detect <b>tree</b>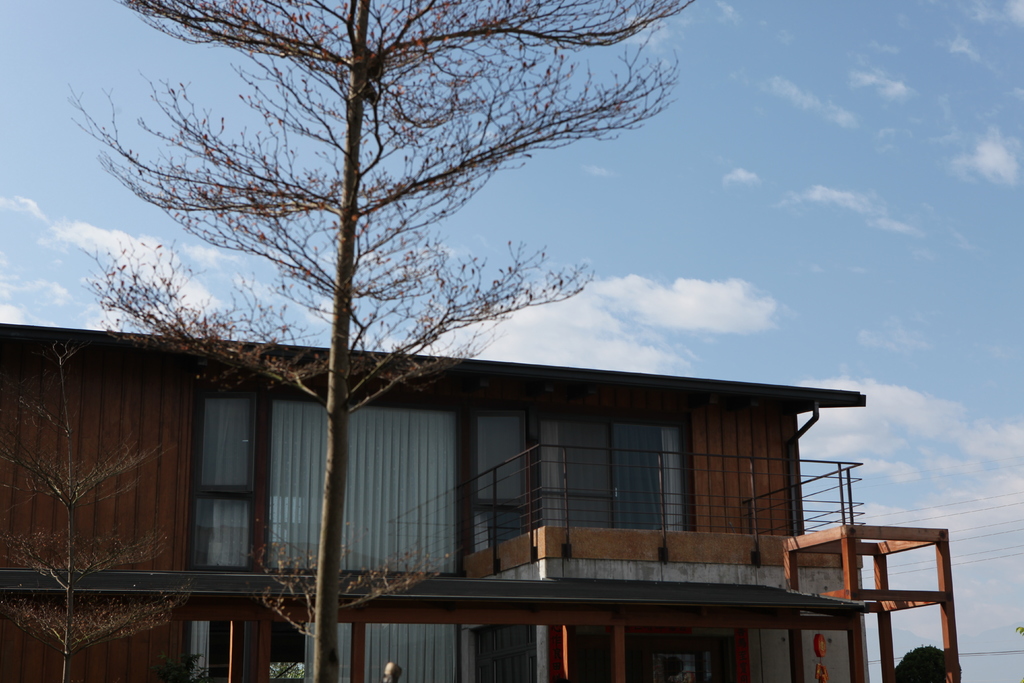
<region>64, 0, 697, 682</region>
